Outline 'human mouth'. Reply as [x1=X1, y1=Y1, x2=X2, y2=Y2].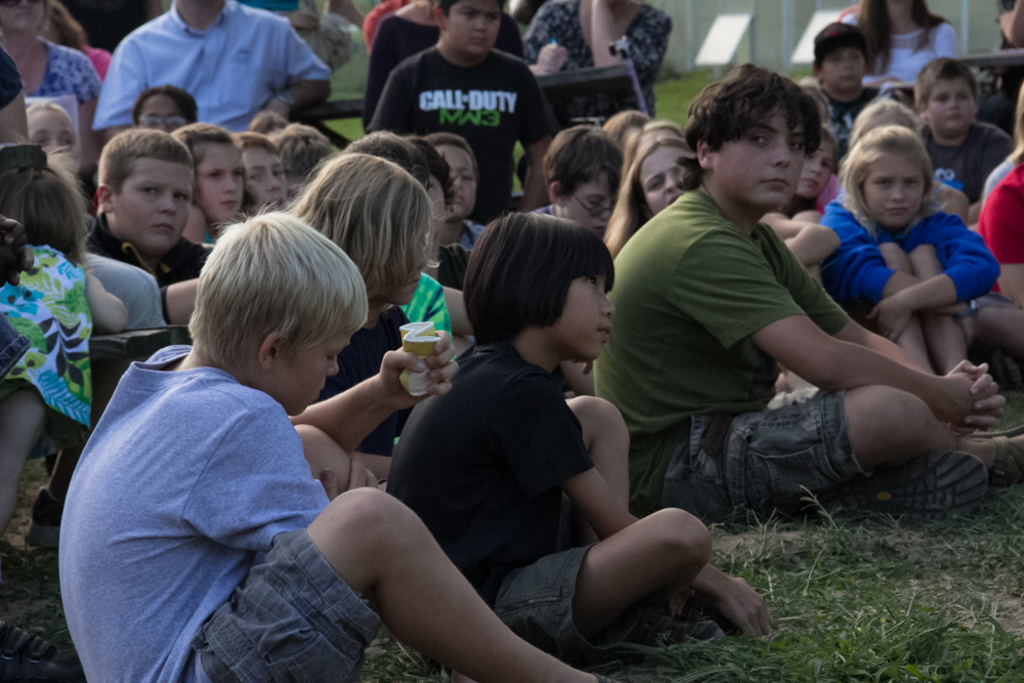
[x1=470, y1=36, x2=487, y2=45].
